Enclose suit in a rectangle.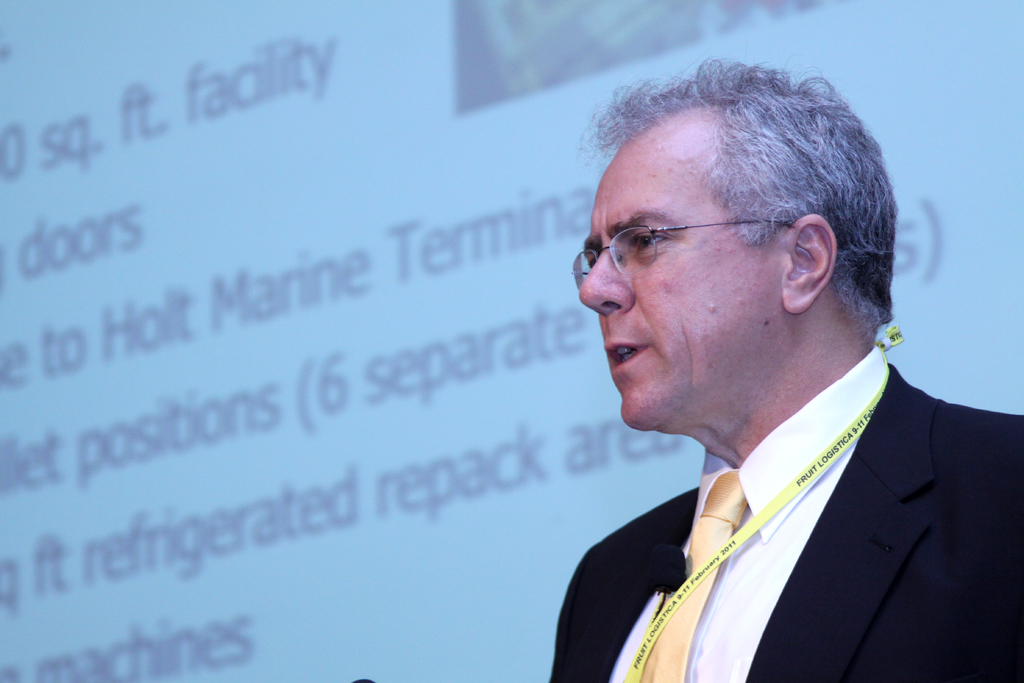
(559, 303, 1018, 670).
